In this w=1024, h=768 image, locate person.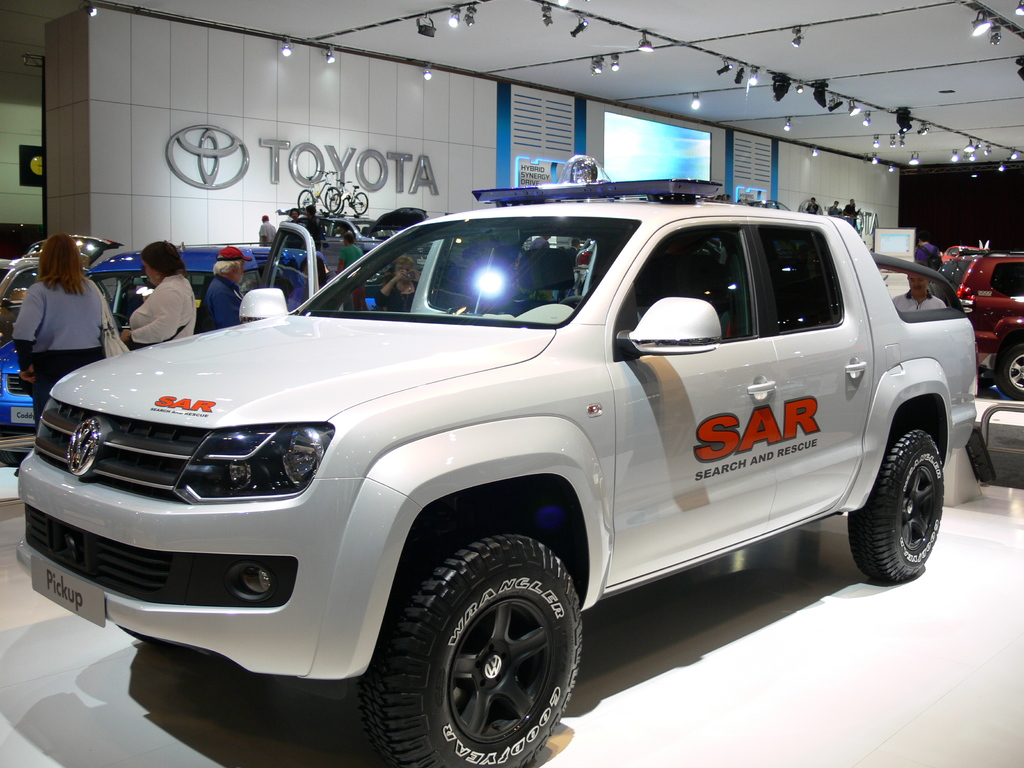
Bounding box: bbox(258, 214, 271, 244).
